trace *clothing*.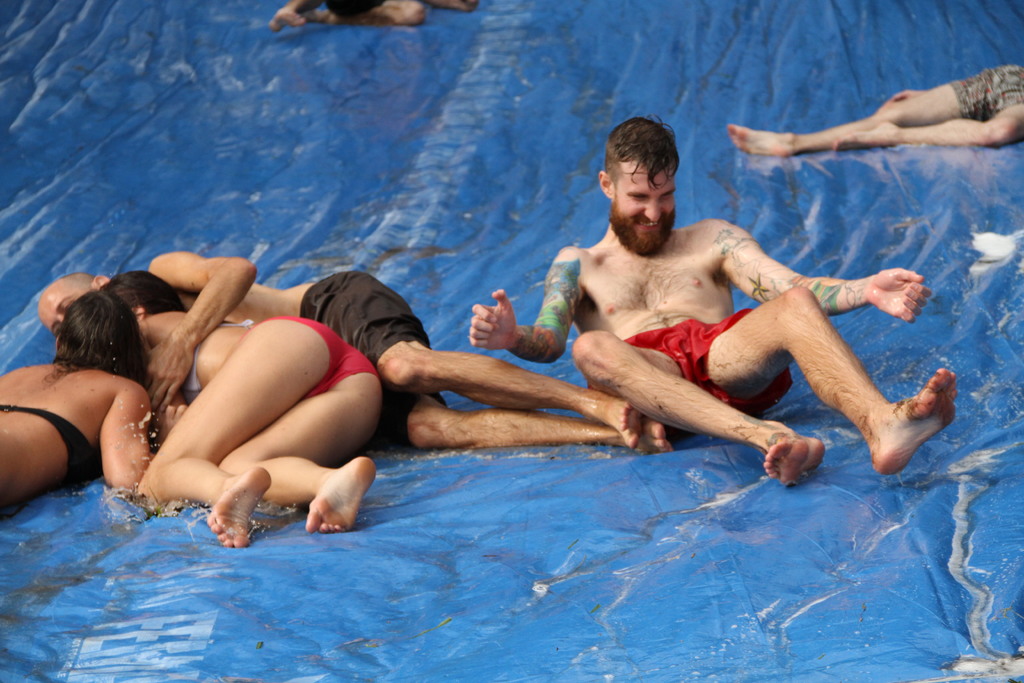
Traced to detection(182, 316, 379, 409).
